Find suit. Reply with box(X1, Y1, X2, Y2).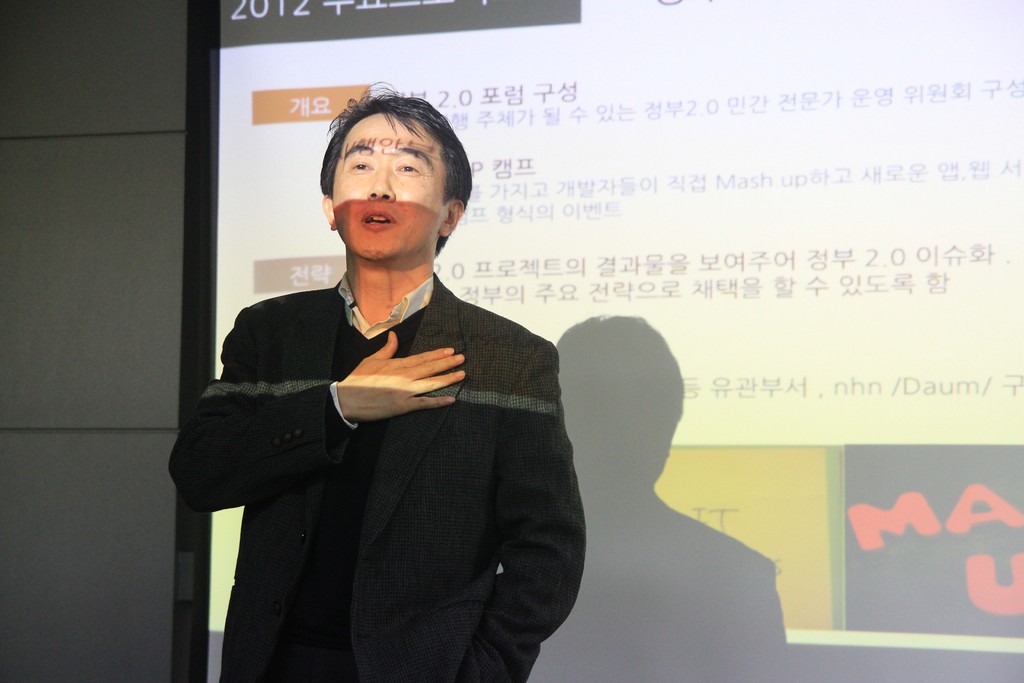
box(166, 273, 584, 682).
